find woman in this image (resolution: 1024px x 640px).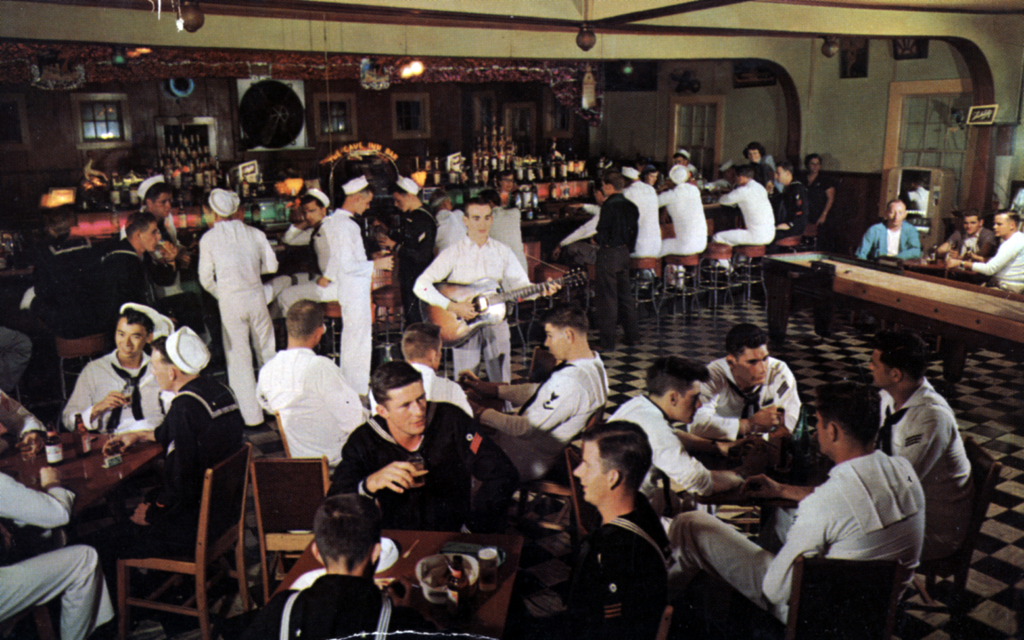
region(740, 142, 783, 195).
